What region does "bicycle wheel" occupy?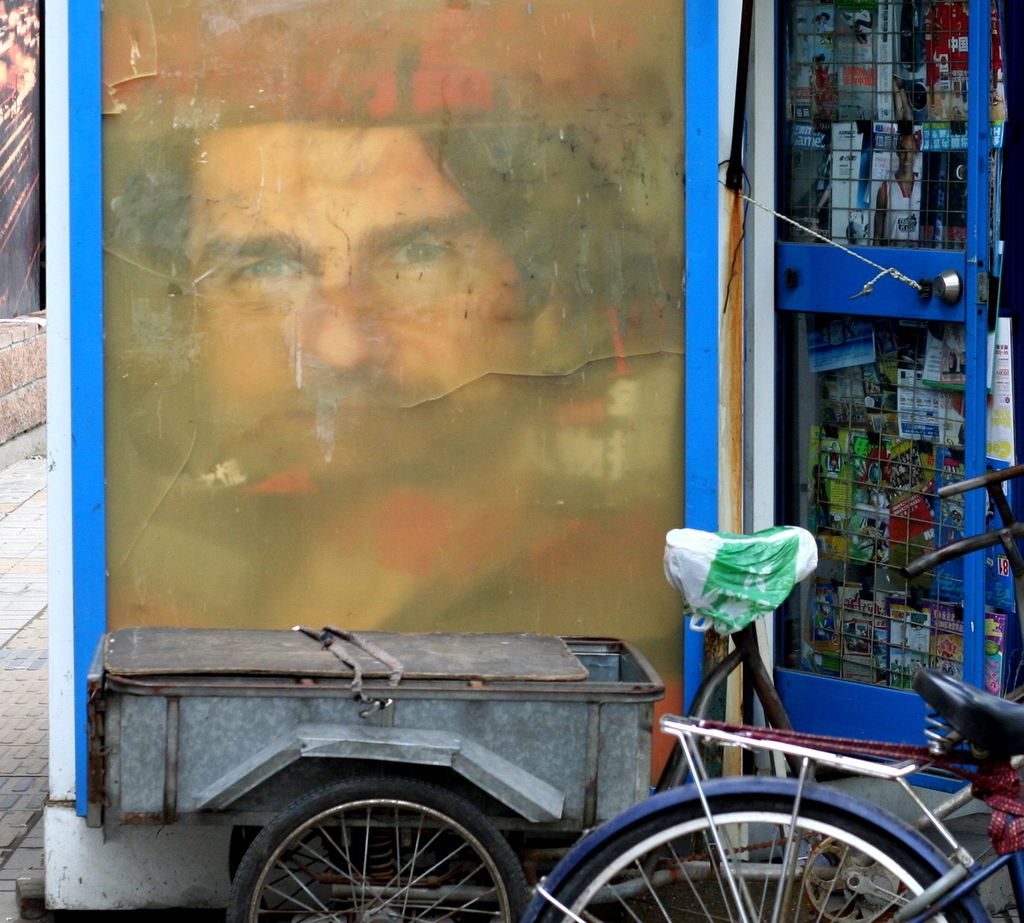
532:792:974:922.
